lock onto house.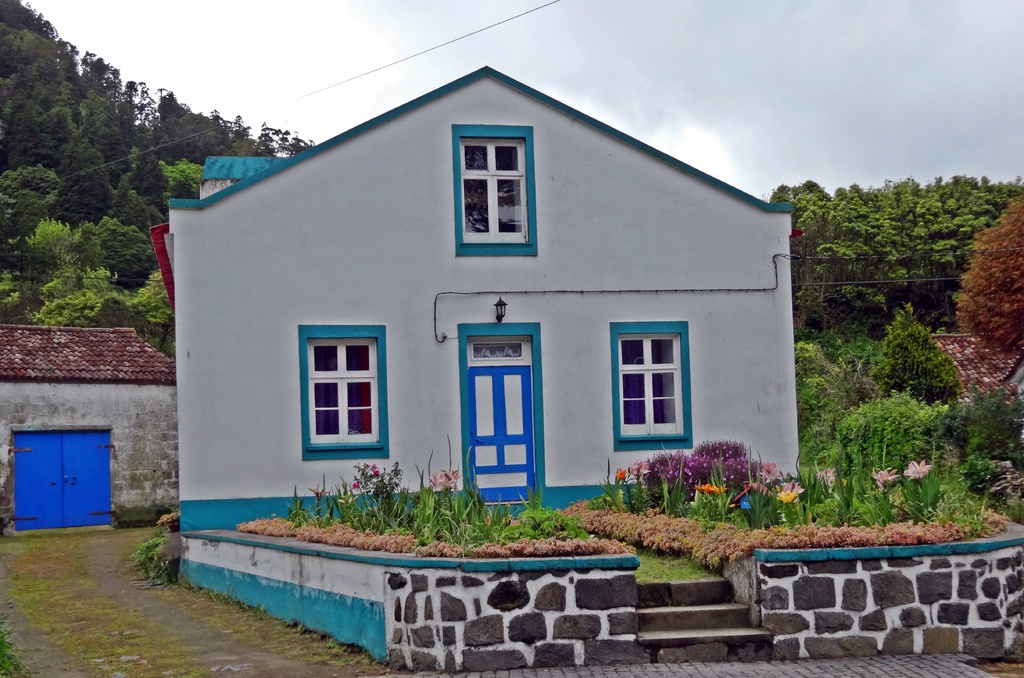
Locked: [0, 328, 178, 542].
